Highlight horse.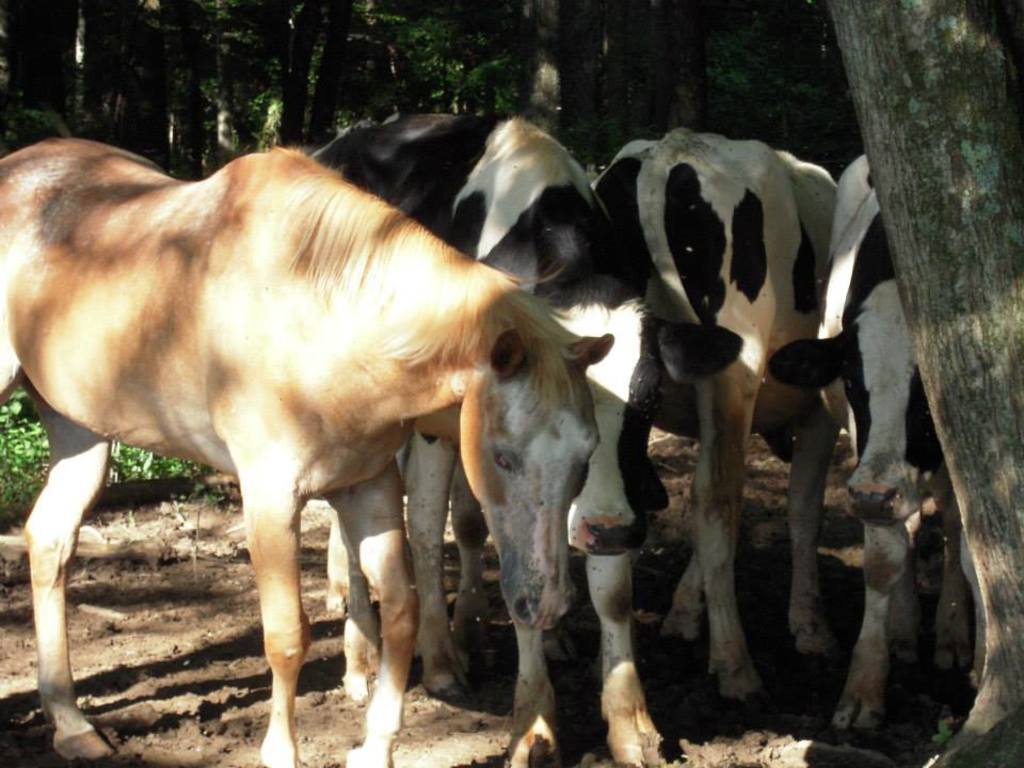
Highlighted region: 0, 132, 619, 767.
